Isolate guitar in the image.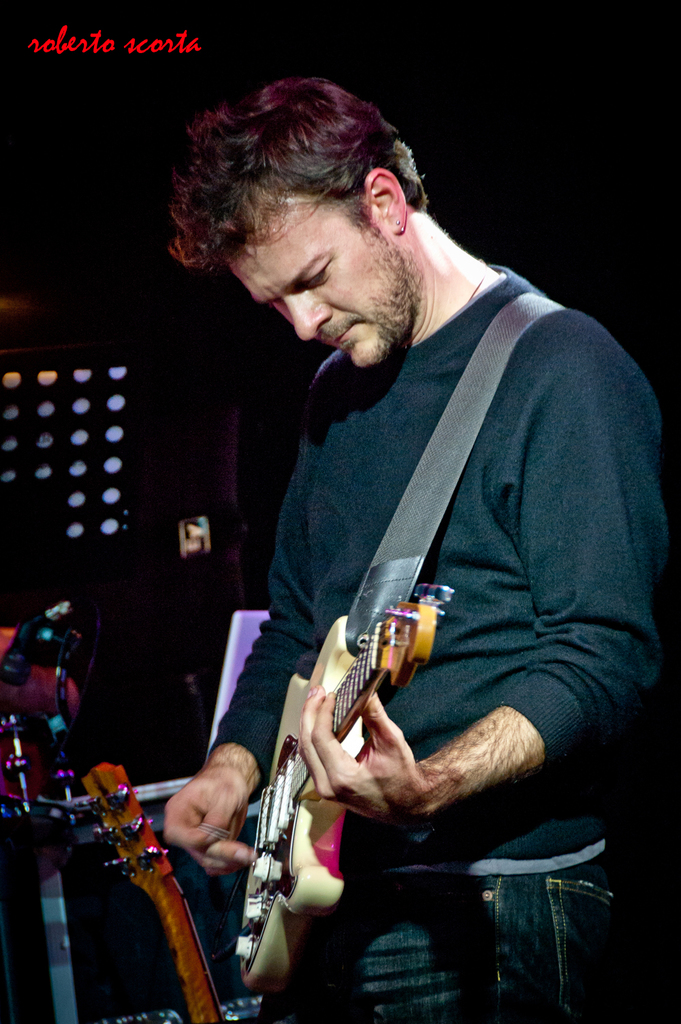
Isolated region: region(233, 596, 439, 995).
